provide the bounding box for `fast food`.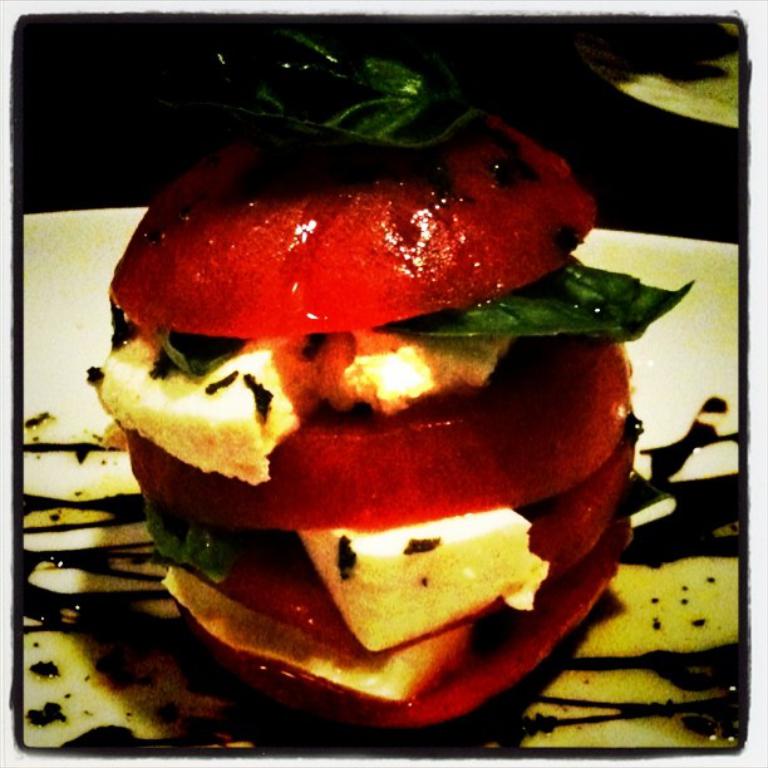
left=95, top=94, right=650, bottom=699.
